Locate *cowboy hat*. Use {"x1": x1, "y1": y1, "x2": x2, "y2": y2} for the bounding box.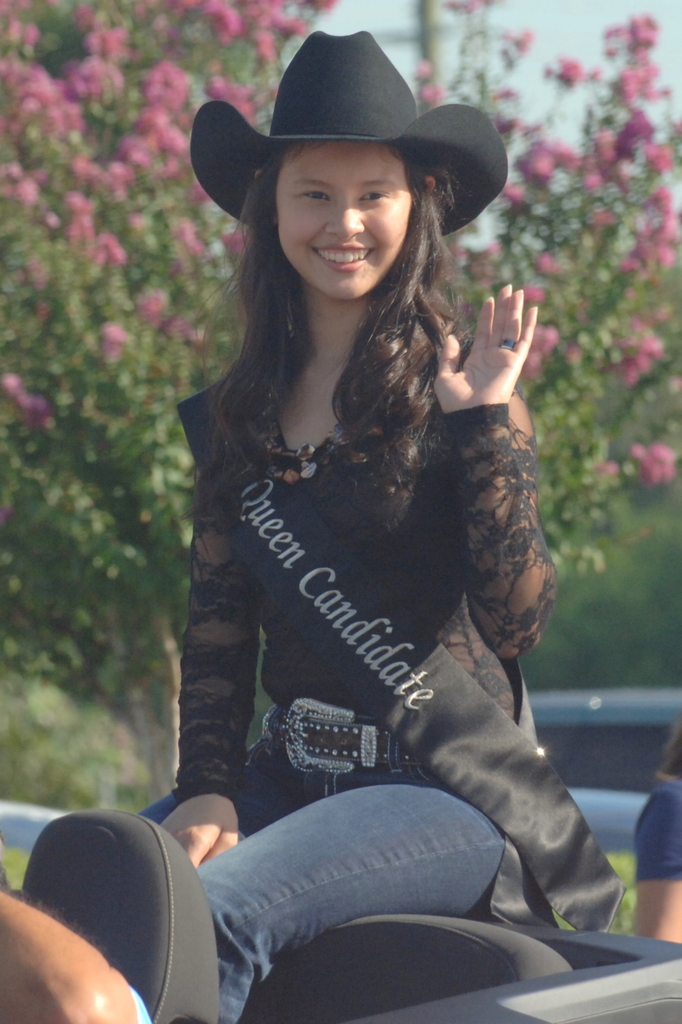
{"x1": 204, "y1": 19, "x2": 486, "y2": 281}.
